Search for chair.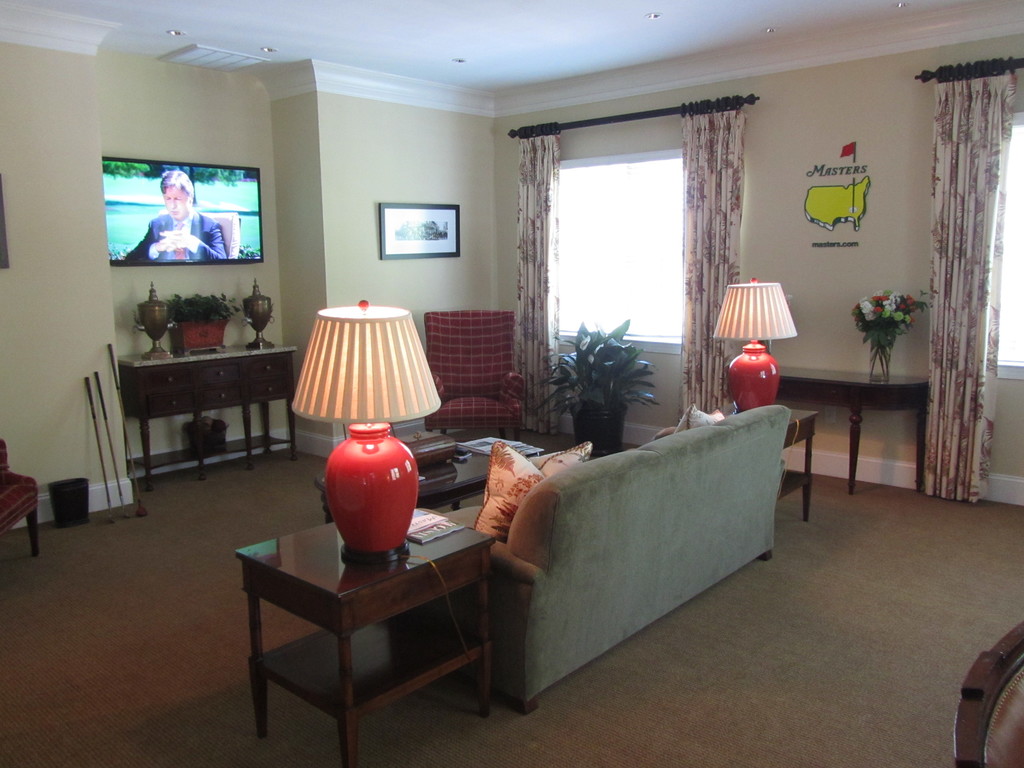
Found at detection(424, 307, 524, 444).
